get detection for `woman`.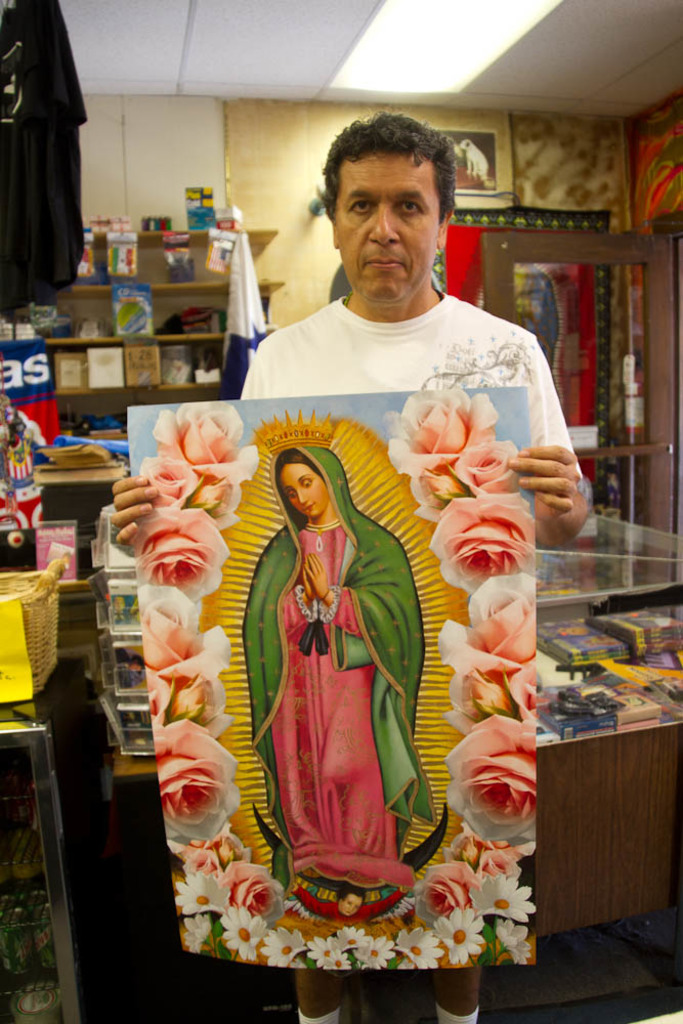
Detection: pyautogui.locateOnScreen(246, 404, 429, 894).
